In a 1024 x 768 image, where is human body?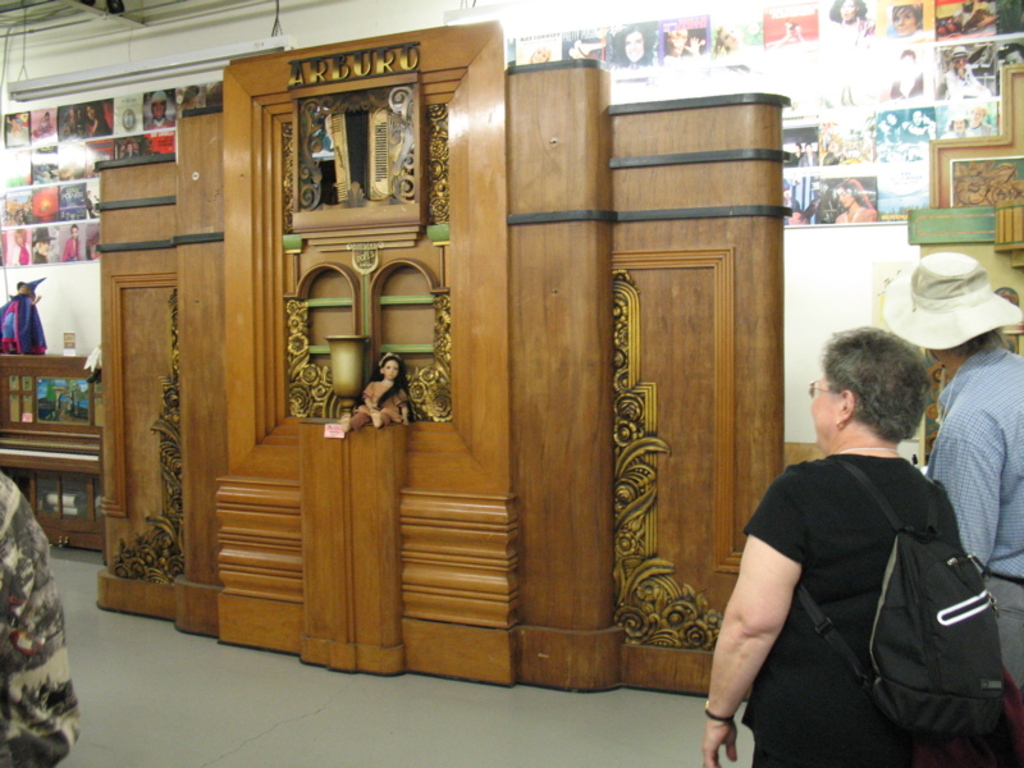
rect(342, 344, 411, 429).
